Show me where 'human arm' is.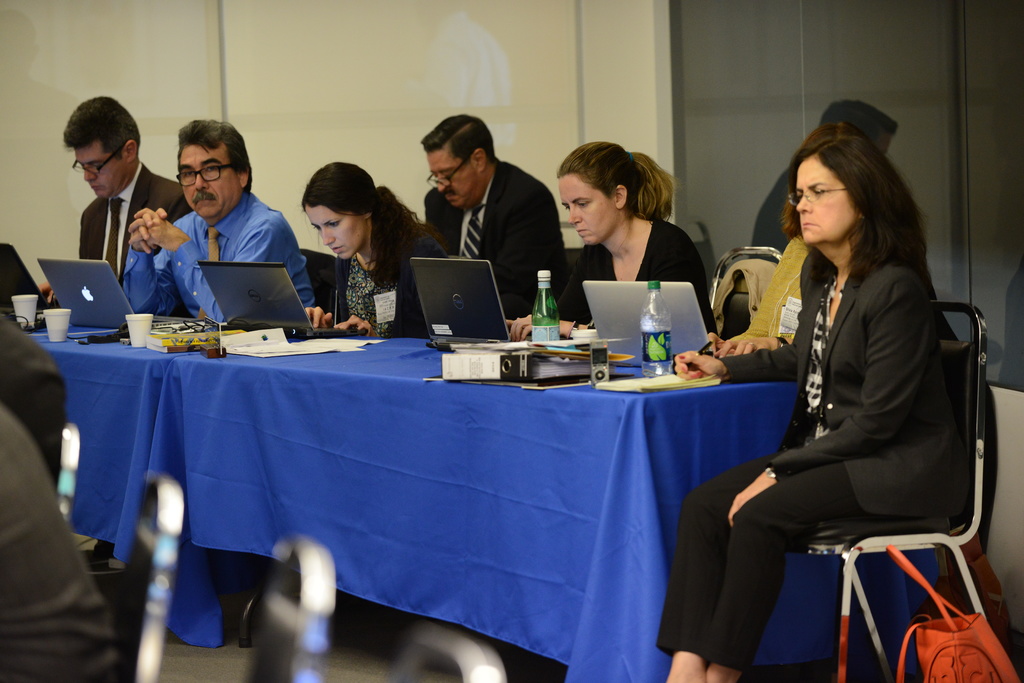
'human arm' is at l=33, t=280, r=52, b=304.
